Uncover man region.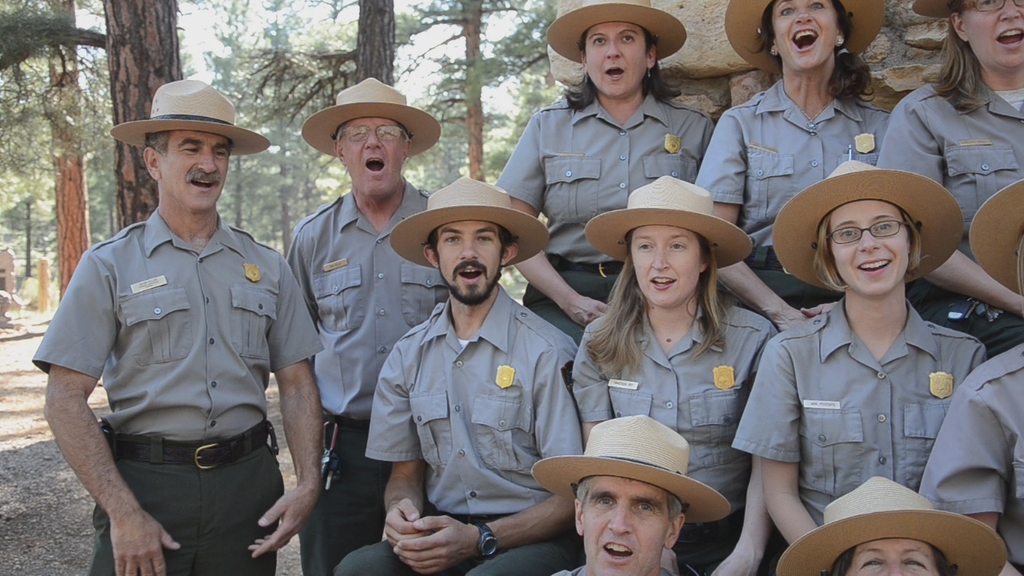
Uncovered: <bbox>334, 170, 582, 575</bbox>.
